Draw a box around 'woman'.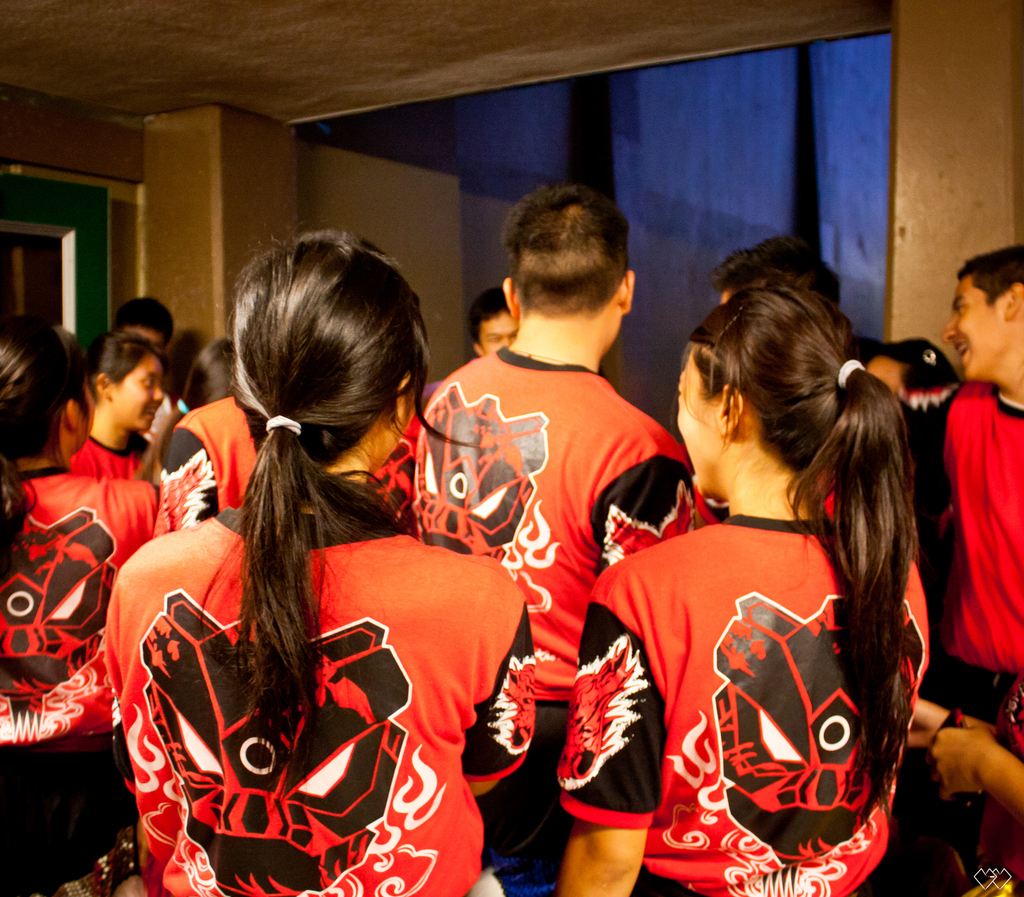
bbox=[67, 325, 168, 489].
